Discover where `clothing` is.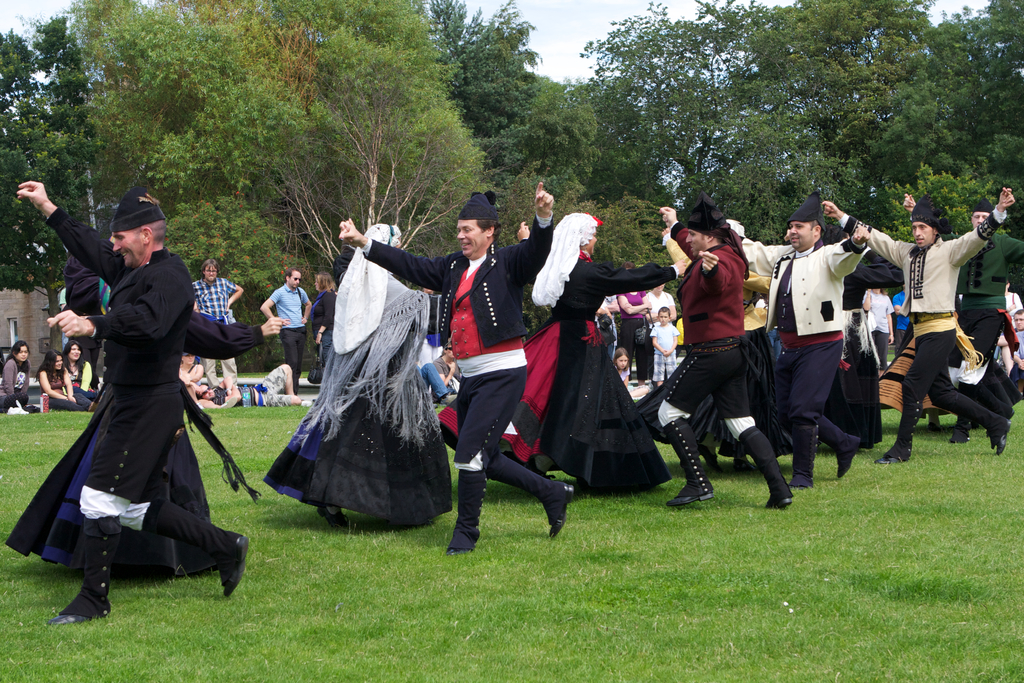
Discovered at select_region(420, 362, 449, 397).
